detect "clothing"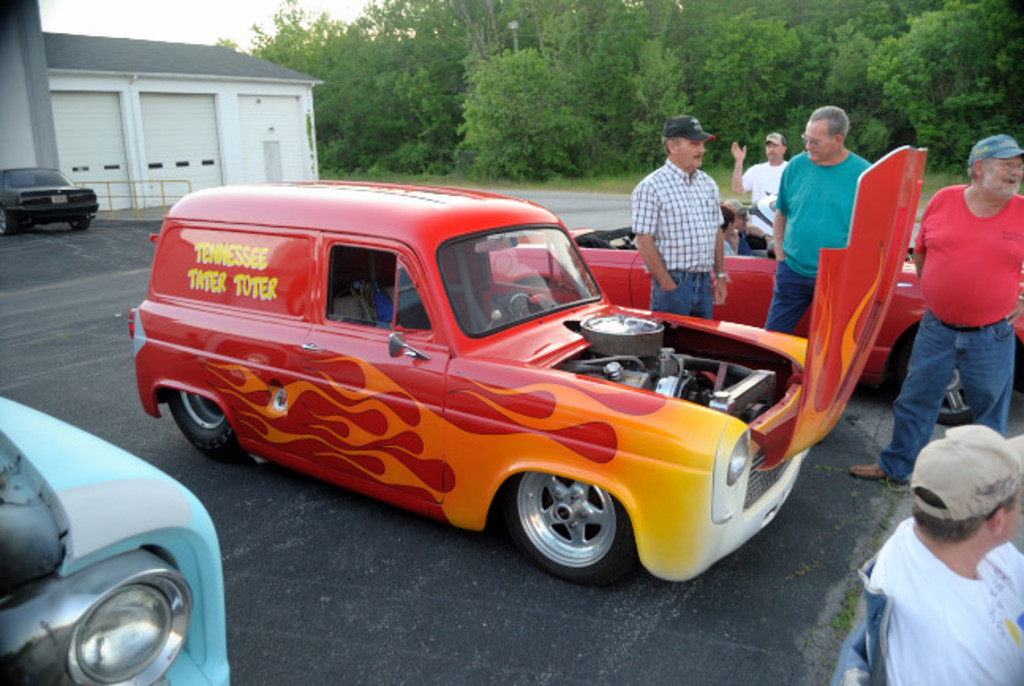
[735,156,792,239]
